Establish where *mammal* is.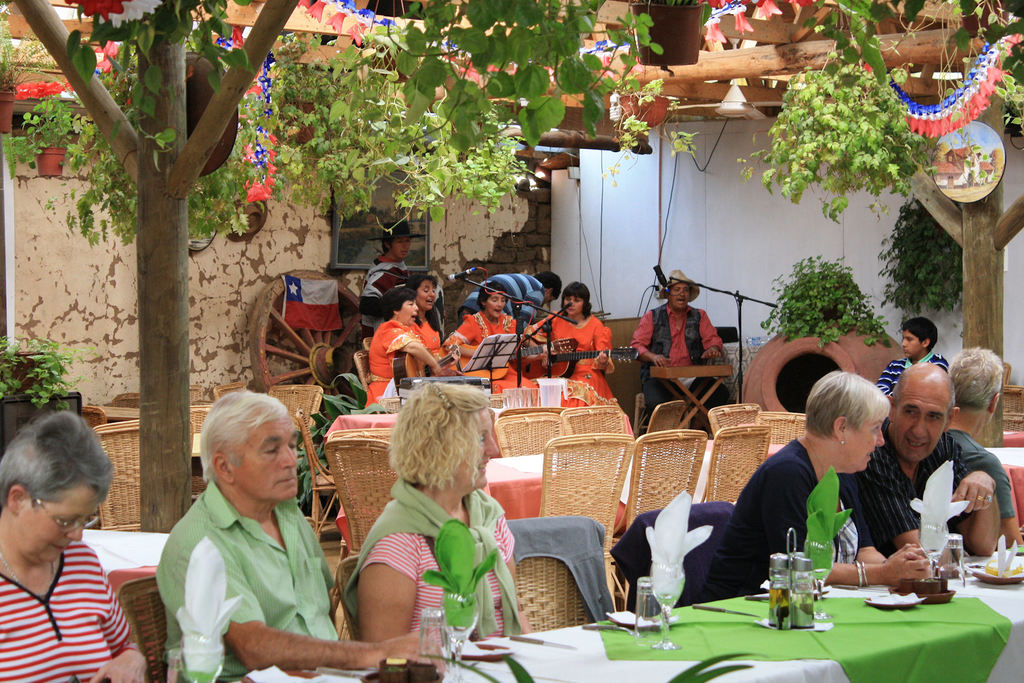
Established at Rect(831, 362, 1002, 571).
